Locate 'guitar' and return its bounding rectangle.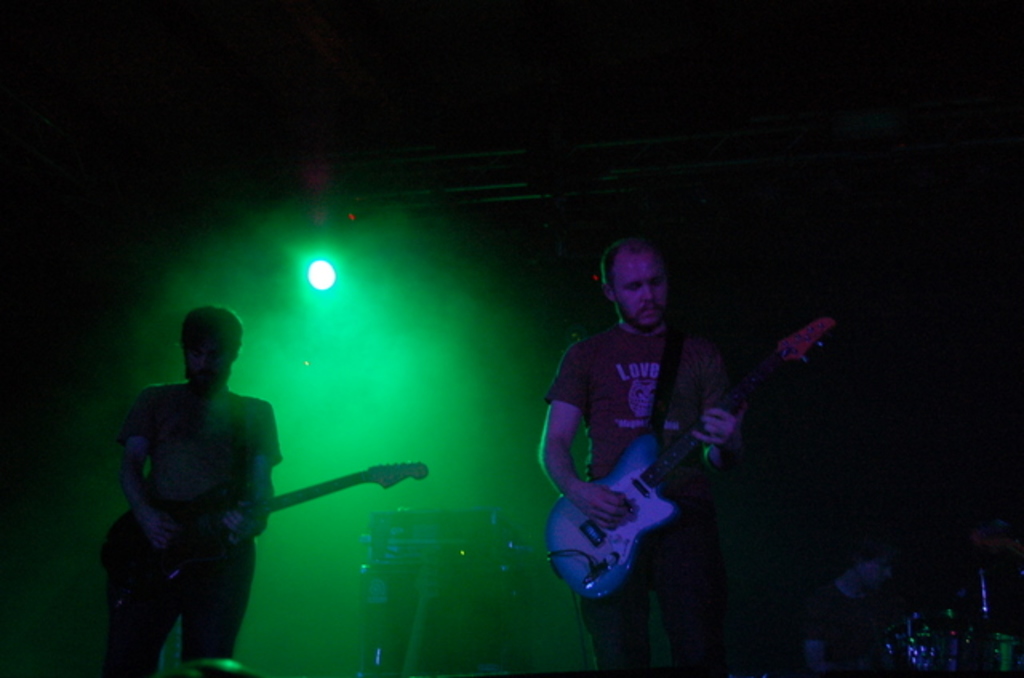
crop(539, 297, 837, 616).
